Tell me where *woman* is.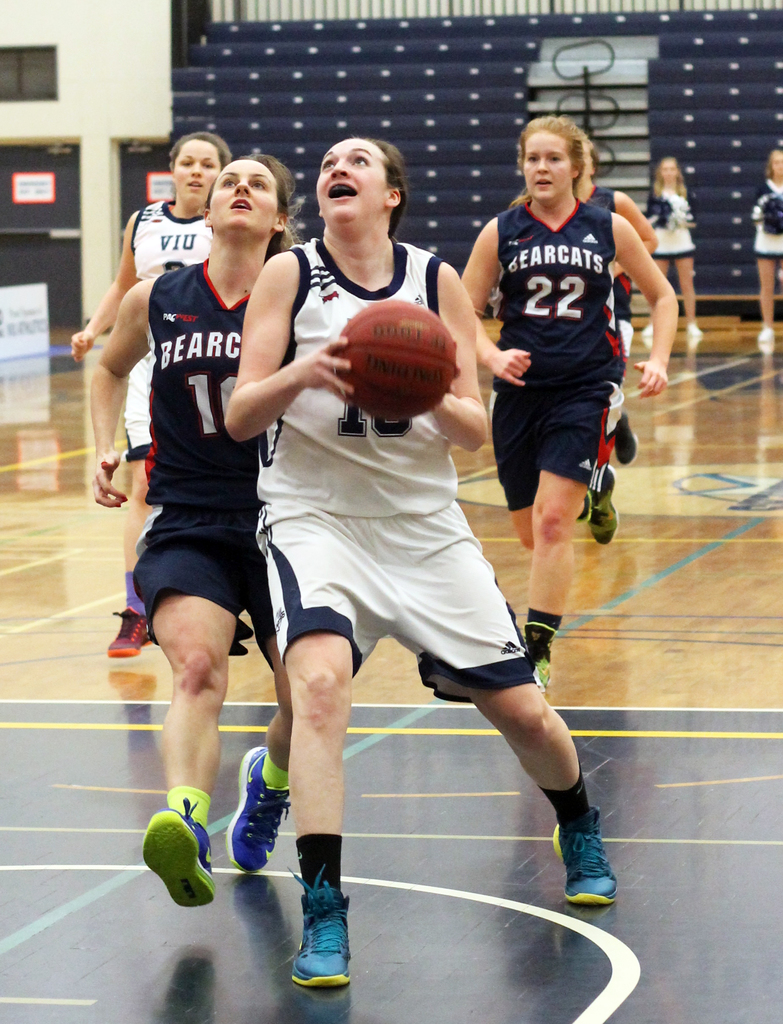
*woman* is at Rect(454, 109, 666, 634).
